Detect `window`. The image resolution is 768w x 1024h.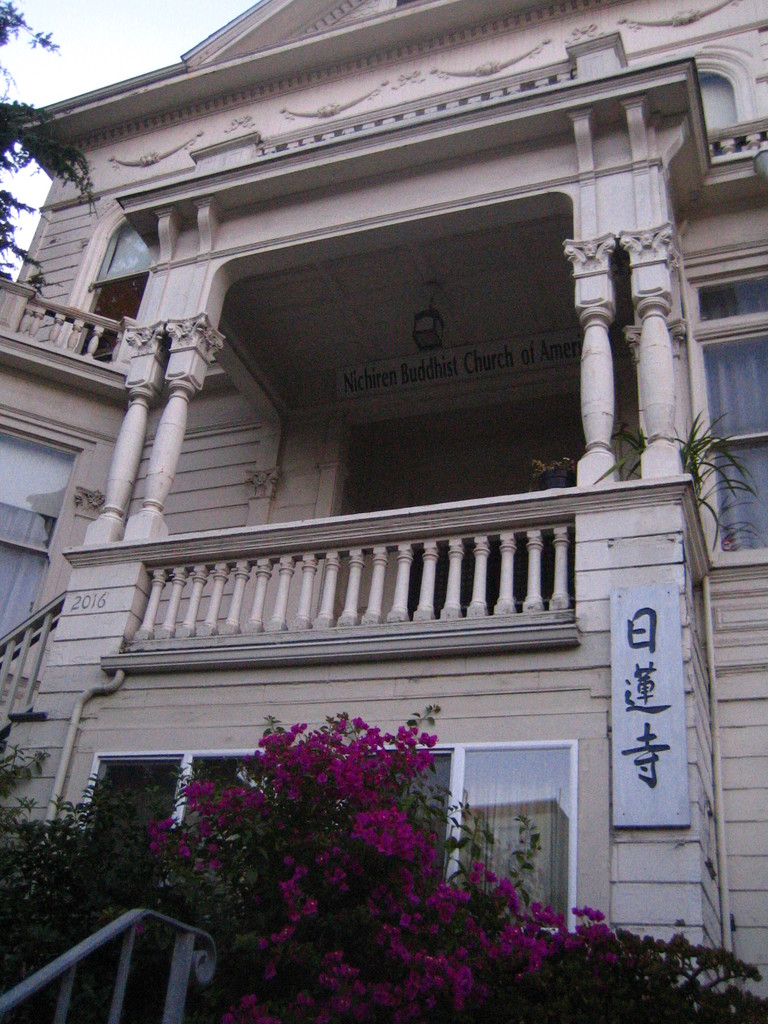
[88, 738, 580, 941].
